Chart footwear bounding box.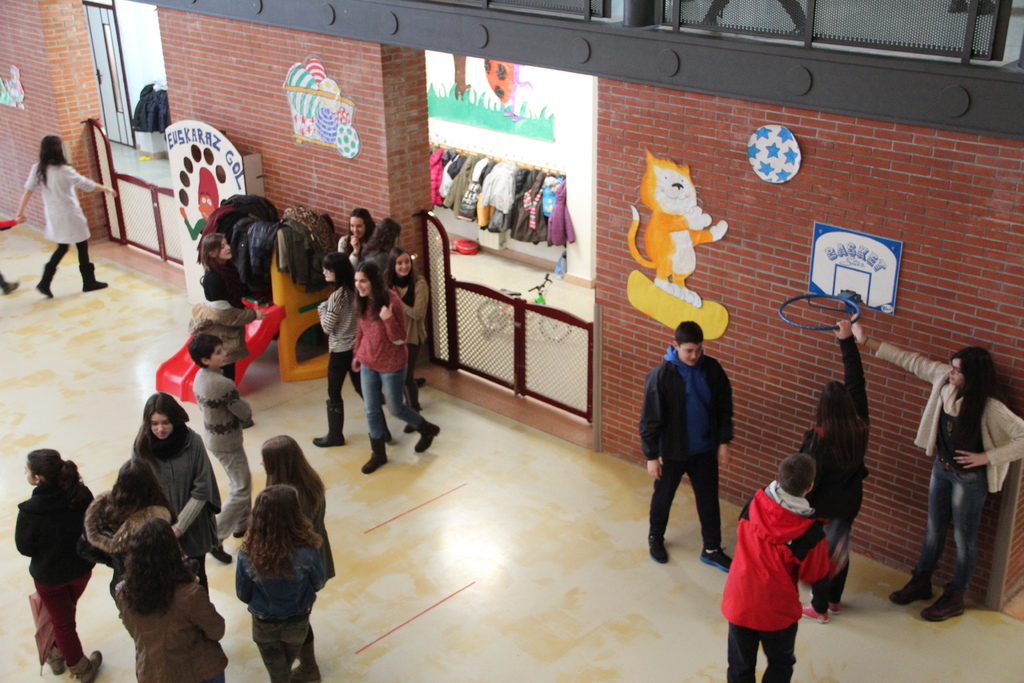
Charted: rect(794, 600, 834, 625).
